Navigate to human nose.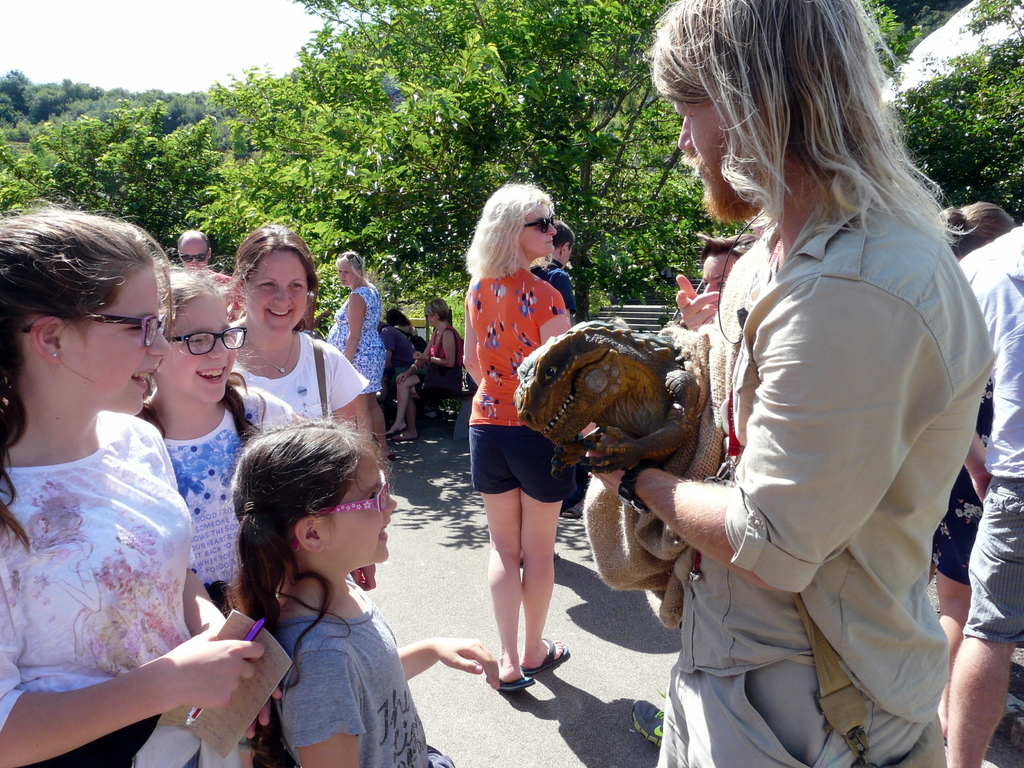
Navigation target: (546,225,559,239).
